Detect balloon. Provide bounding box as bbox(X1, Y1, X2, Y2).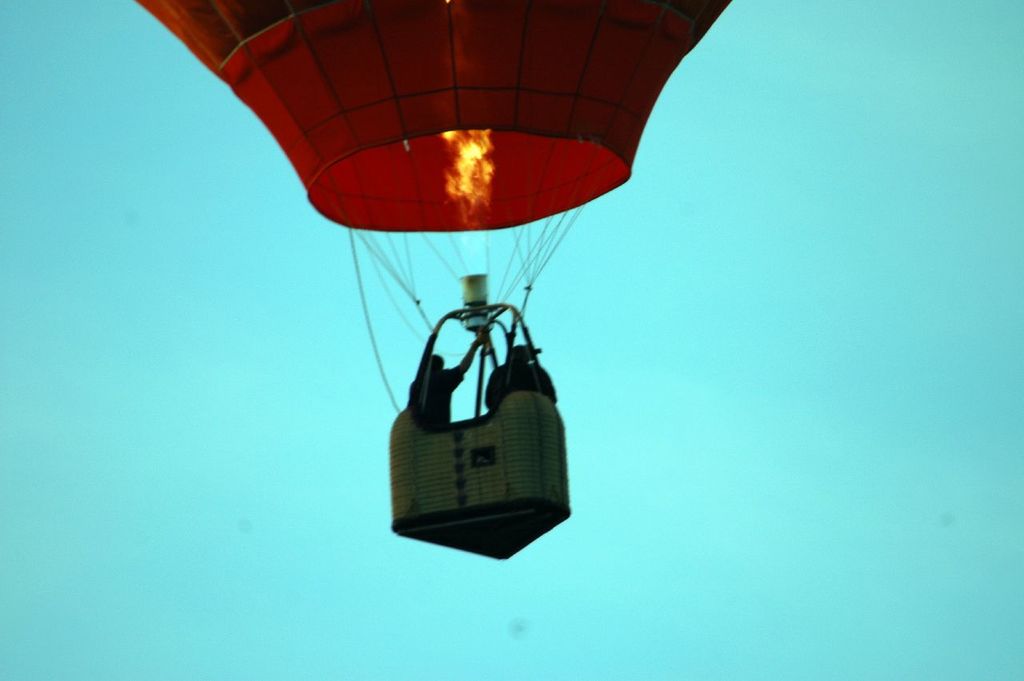
bbox(132, 0, 726, 238).
